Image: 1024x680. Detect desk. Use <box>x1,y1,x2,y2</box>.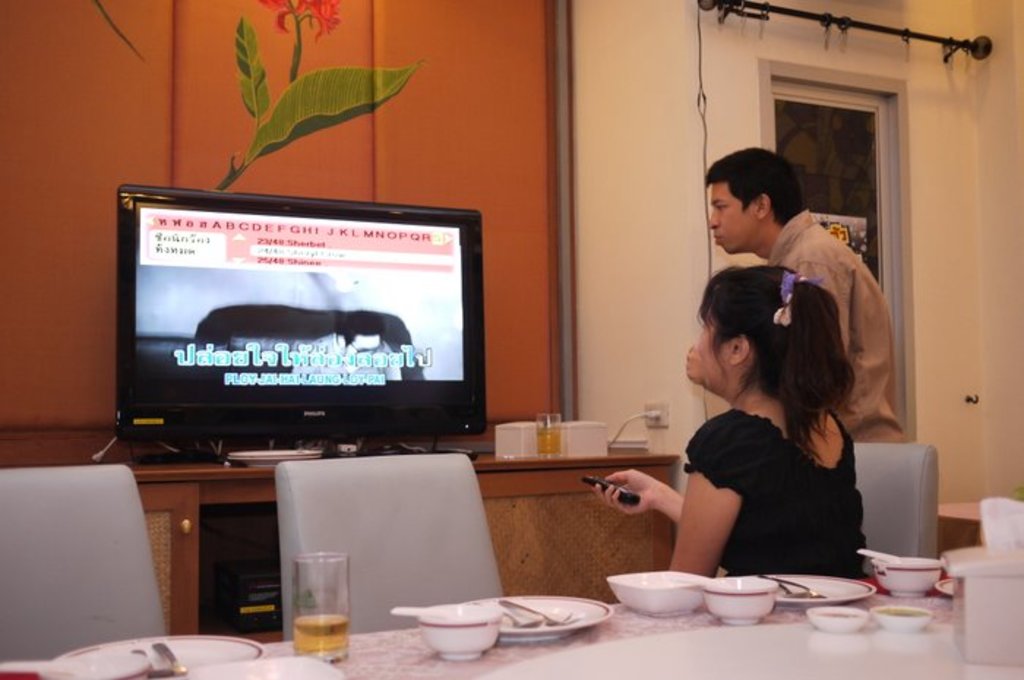
<box>0,453,685,604</box>.
